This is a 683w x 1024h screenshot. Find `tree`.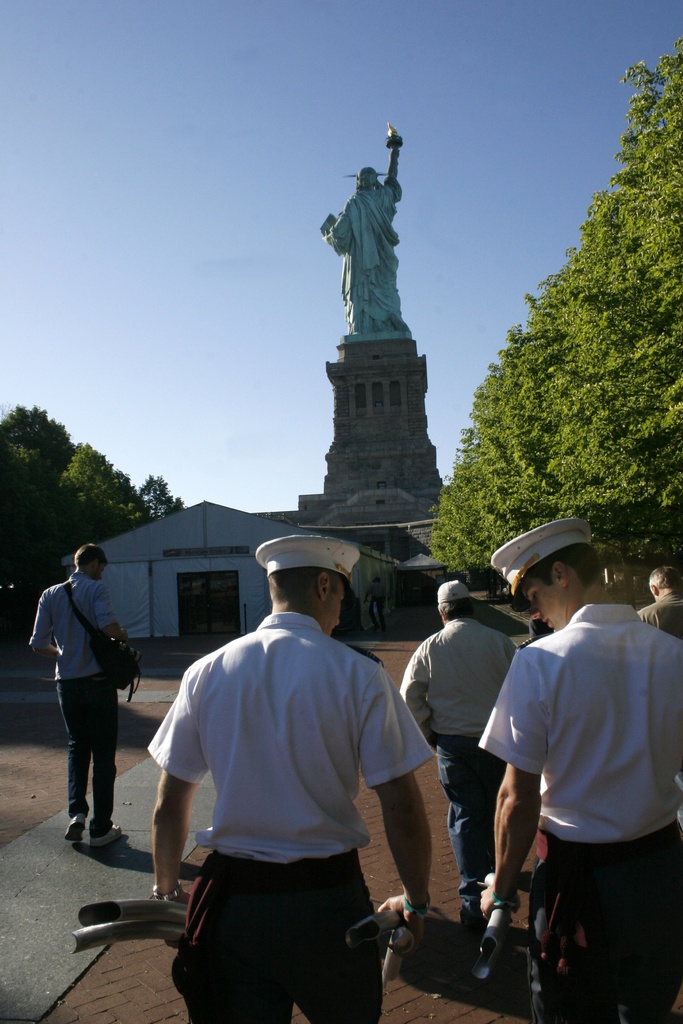
Bounding box: 0:388:190:619.
